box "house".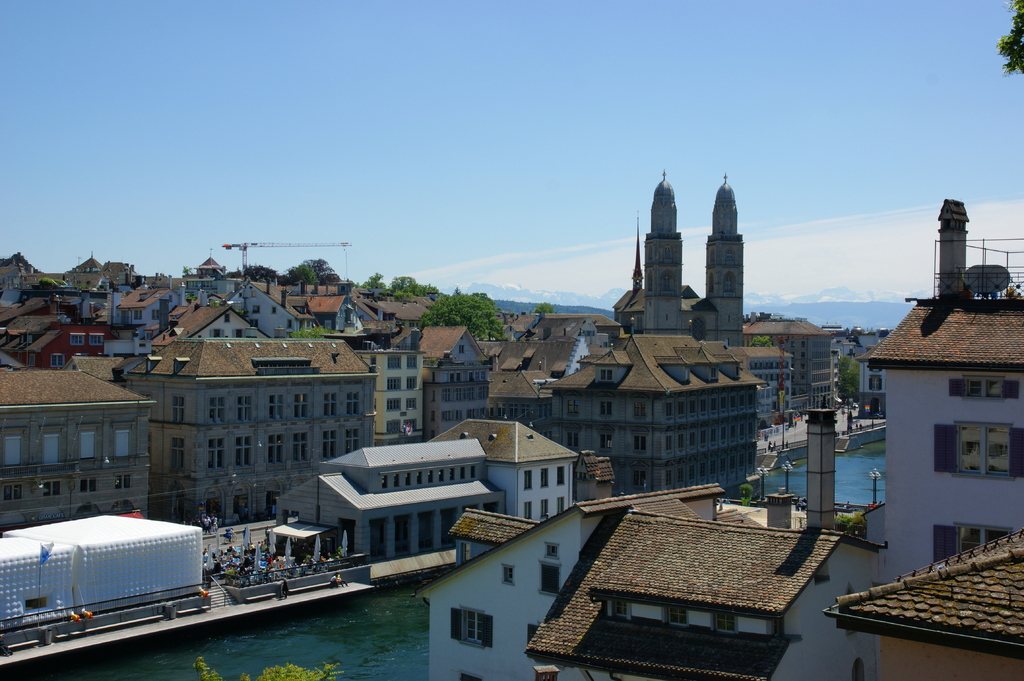
(x1=6, y1=303, x2=52, y2=364).
